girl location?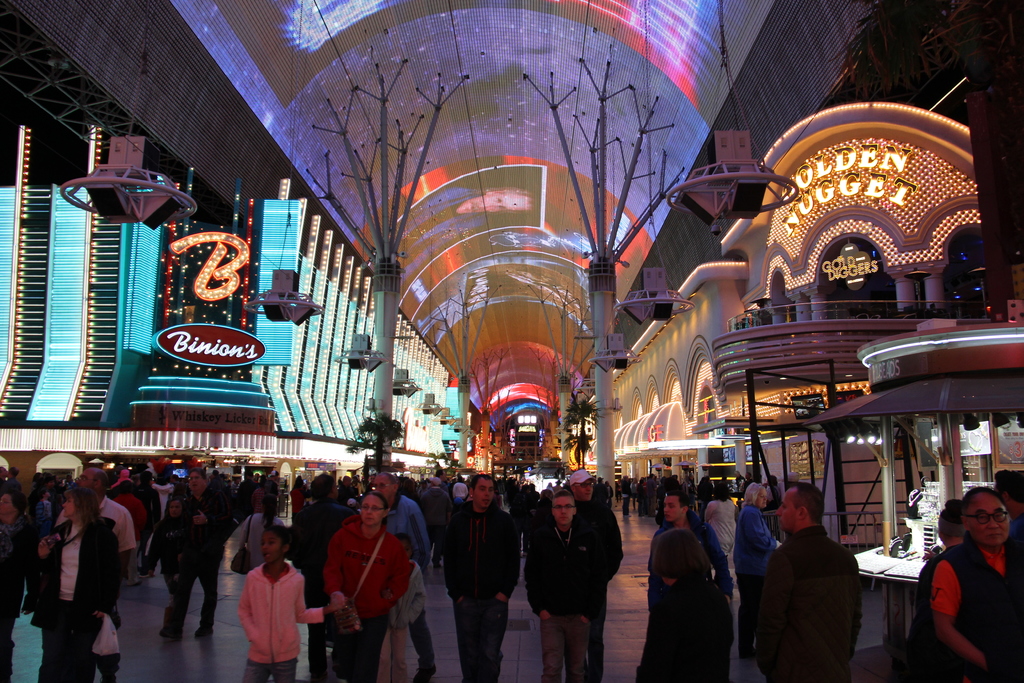
[left=238, top=526, right=339, bottom=682]
